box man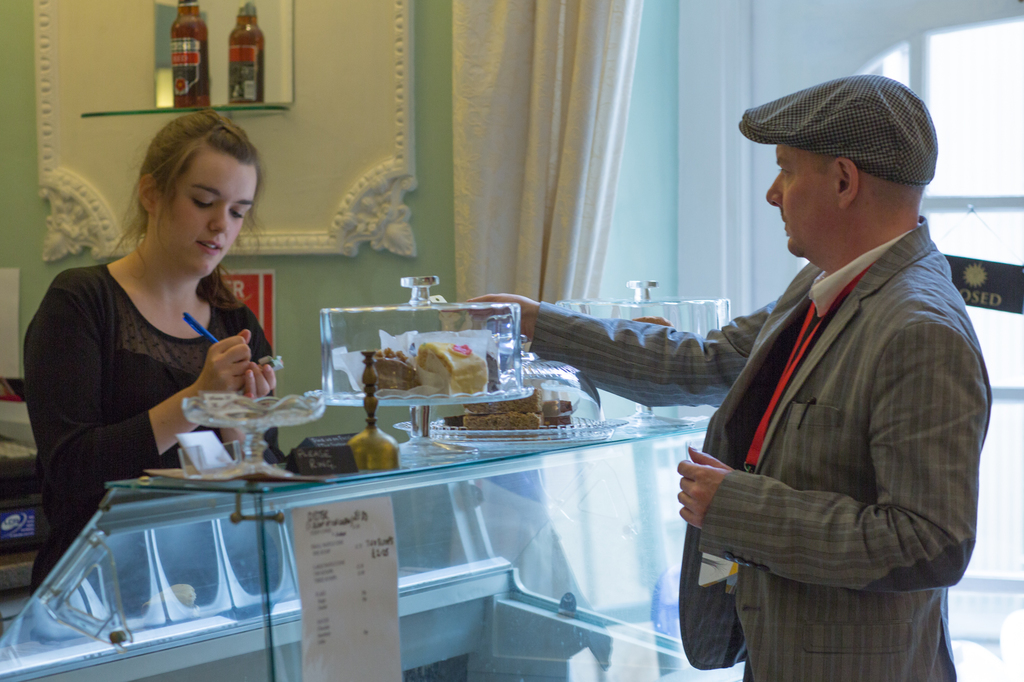
(467, 70, 991, 681)
